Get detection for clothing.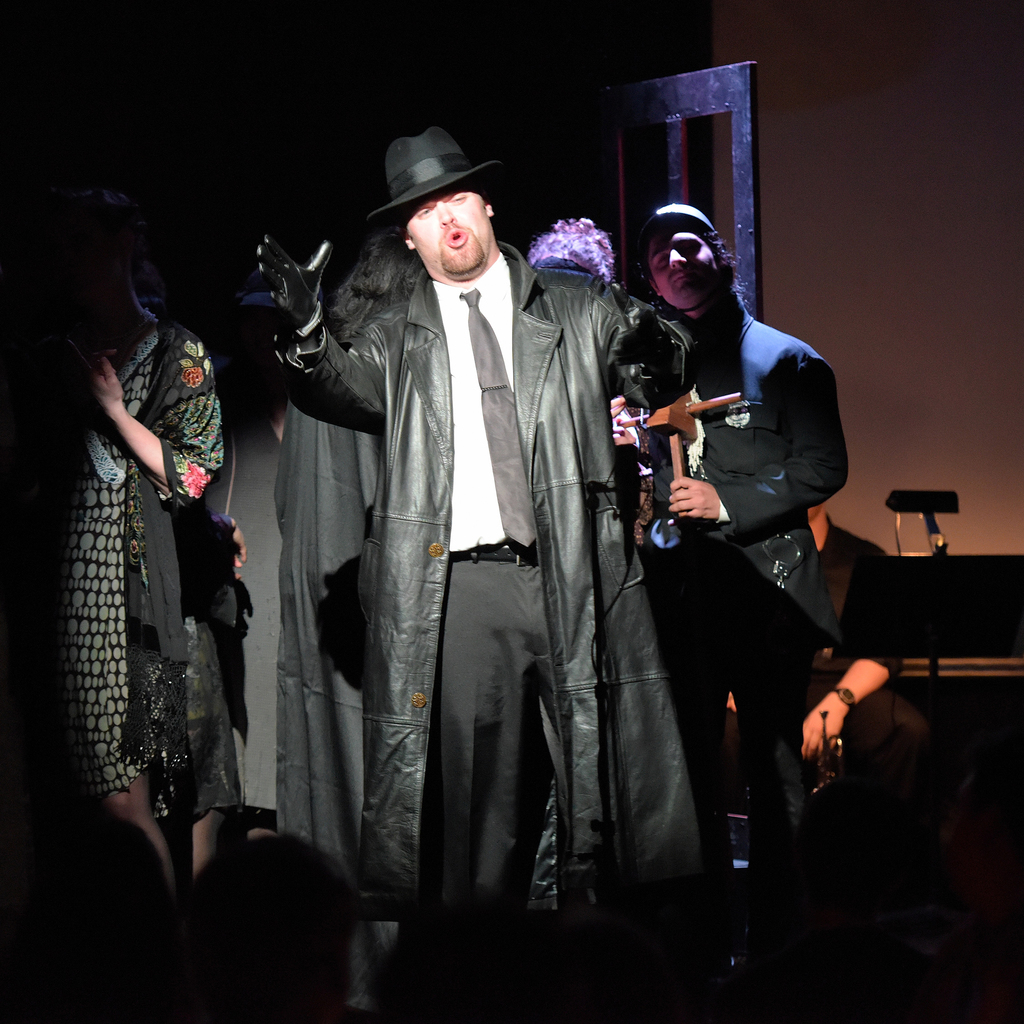
Detection: 703,293,849,622.
